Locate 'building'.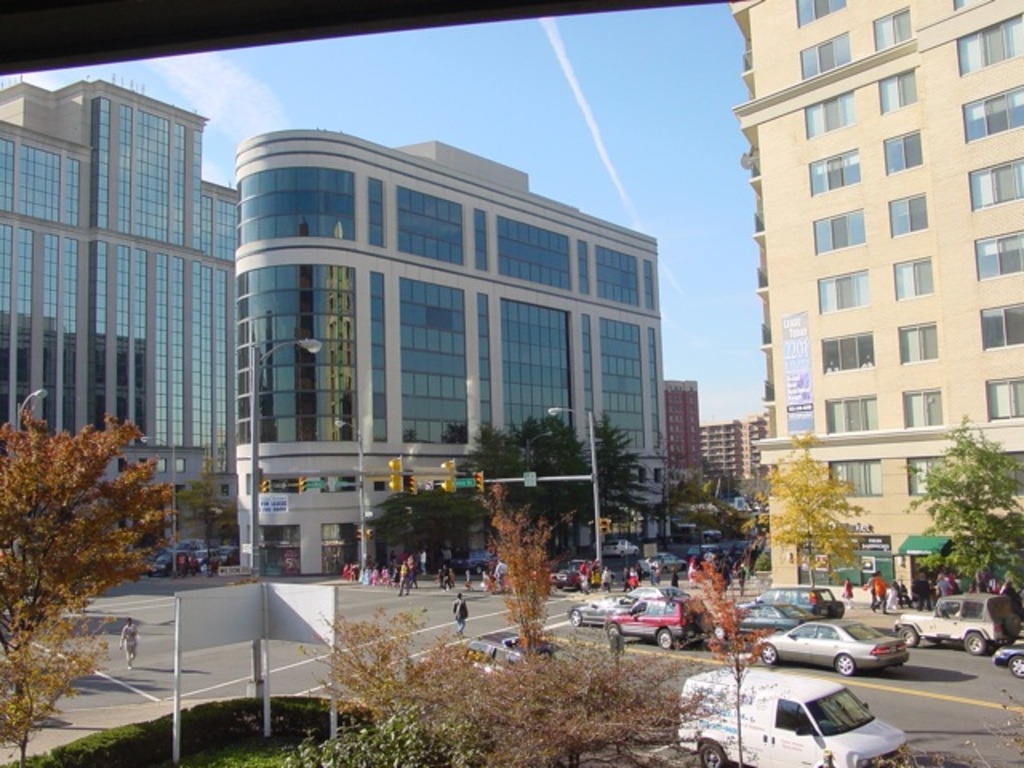
Bounding box: region(730, 0, 1022, 589).
